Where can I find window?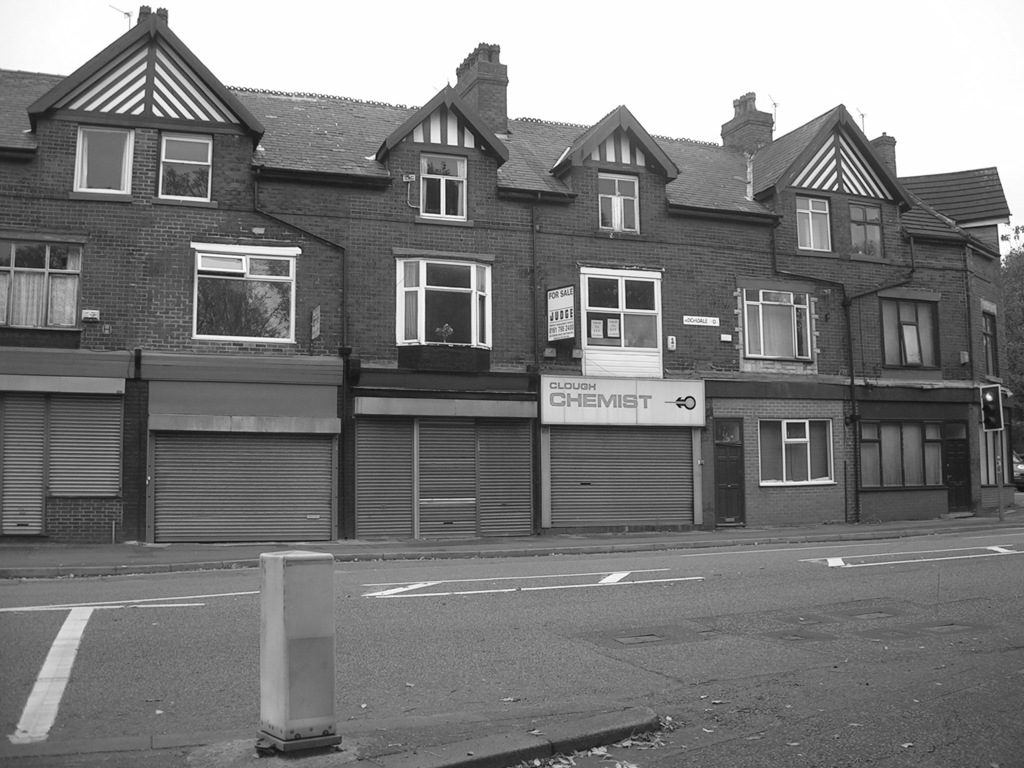
You can find it at <box>400,142,488,232</box>.
